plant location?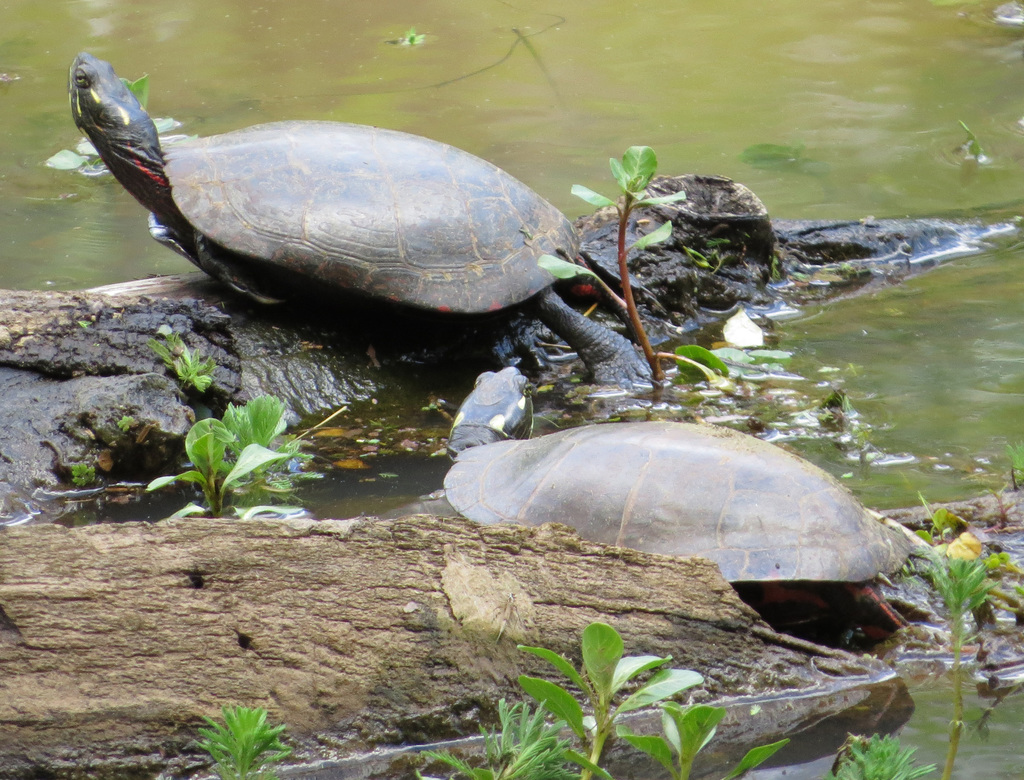
117/413/132/433
